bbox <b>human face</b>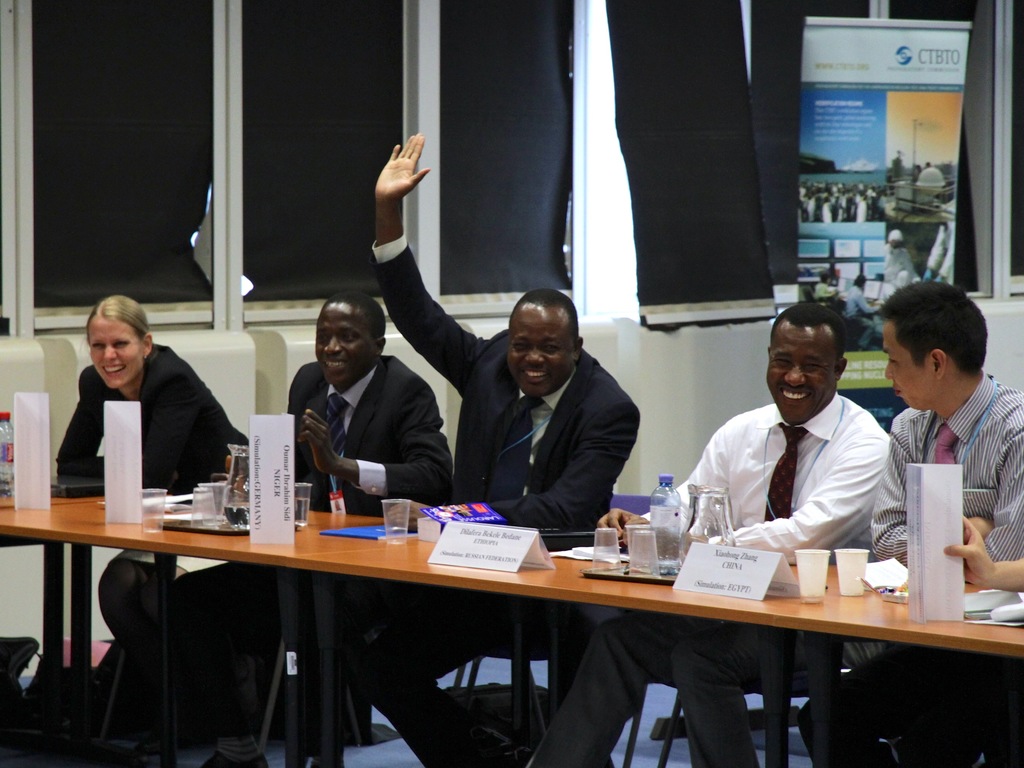
box(86, 320, 142, 391)
